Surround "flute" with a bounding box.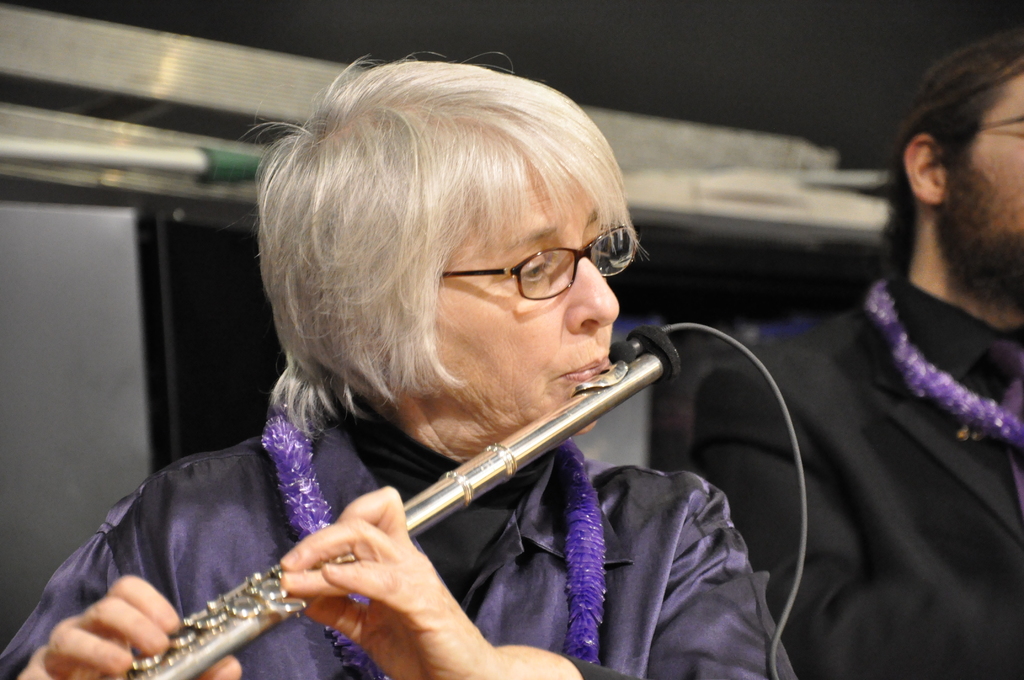
<box>125,350,666,679</box>.
